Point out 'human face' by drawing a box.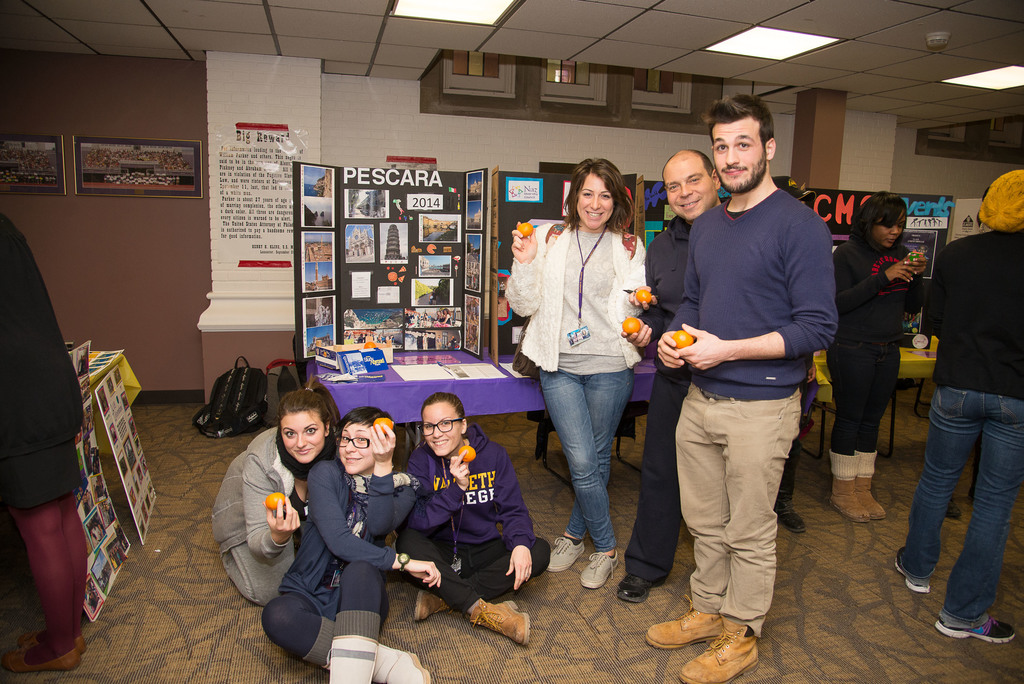
<box>875,221,902,246</box>.
